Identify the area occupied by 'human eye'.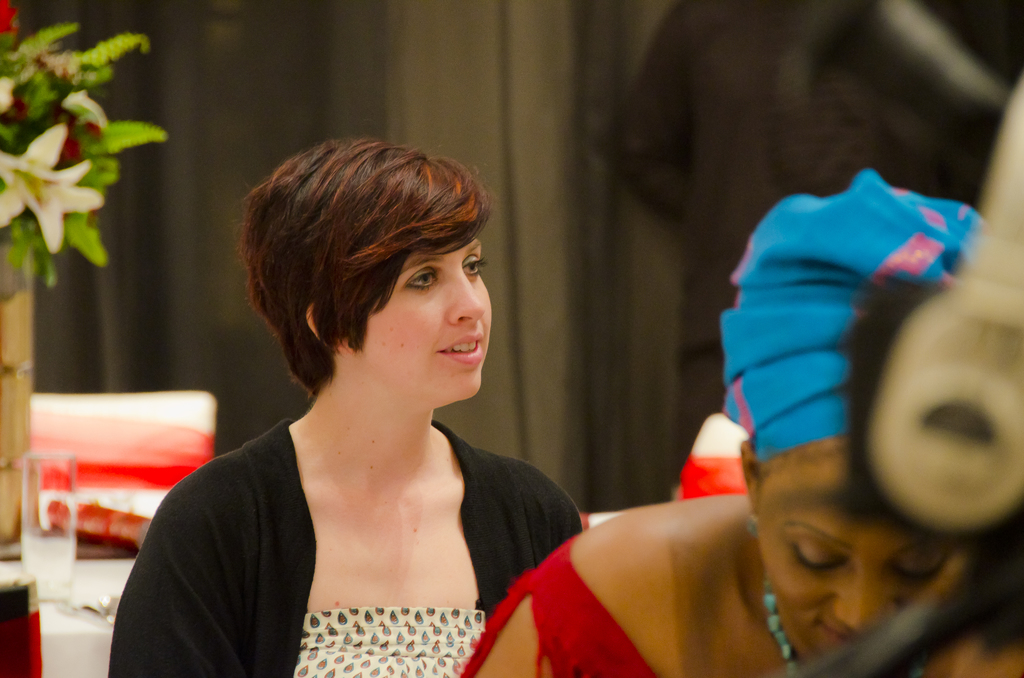
Area: bbox=(405, 264, 437, 289).
